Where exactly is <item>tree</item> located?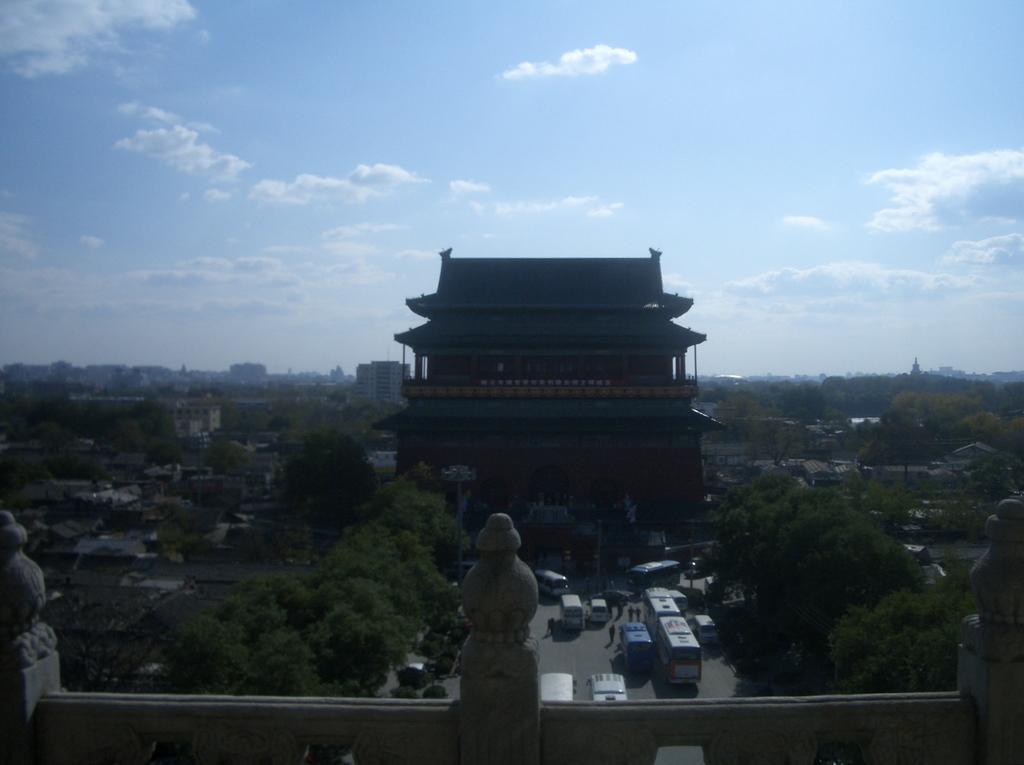
Its bounding box is region(257, 418, 400, 564).
